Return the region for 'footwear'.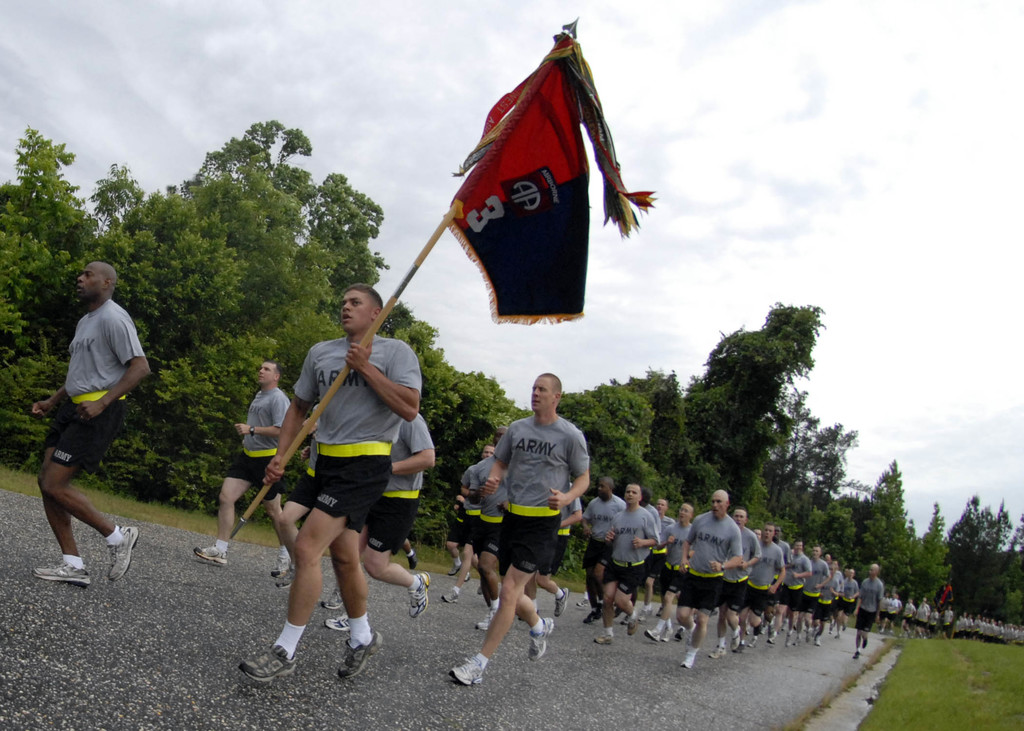
pyautogui.locateOnScreen(679, 655, 696, 670).
